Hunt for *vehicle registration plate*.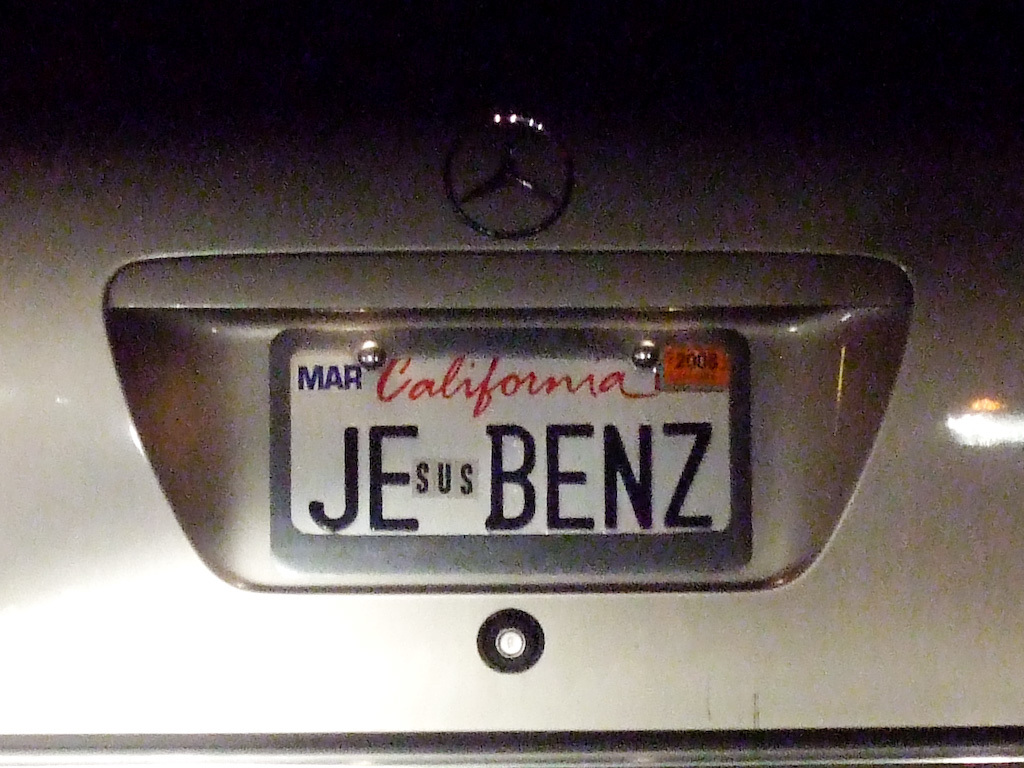
Hunted down at (left=264, top=329, right=757, bottom=573).
